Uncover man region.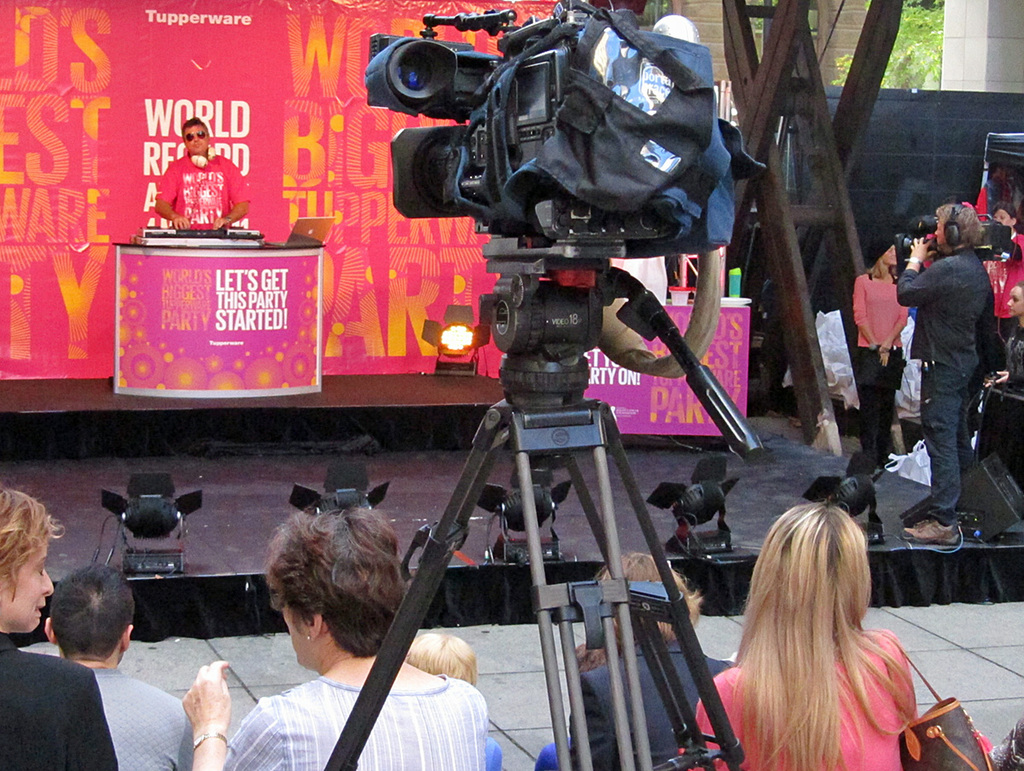
Uncovered: 986 204 1023 374.
